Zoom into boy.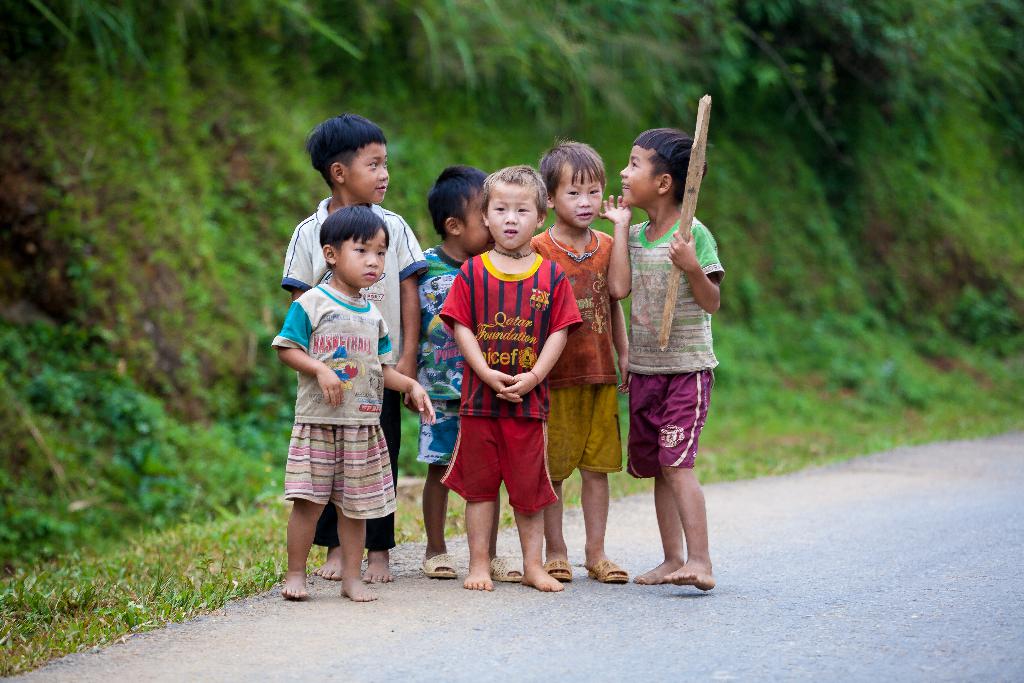
Zoom target: rect(595, 128, 730, 589).
